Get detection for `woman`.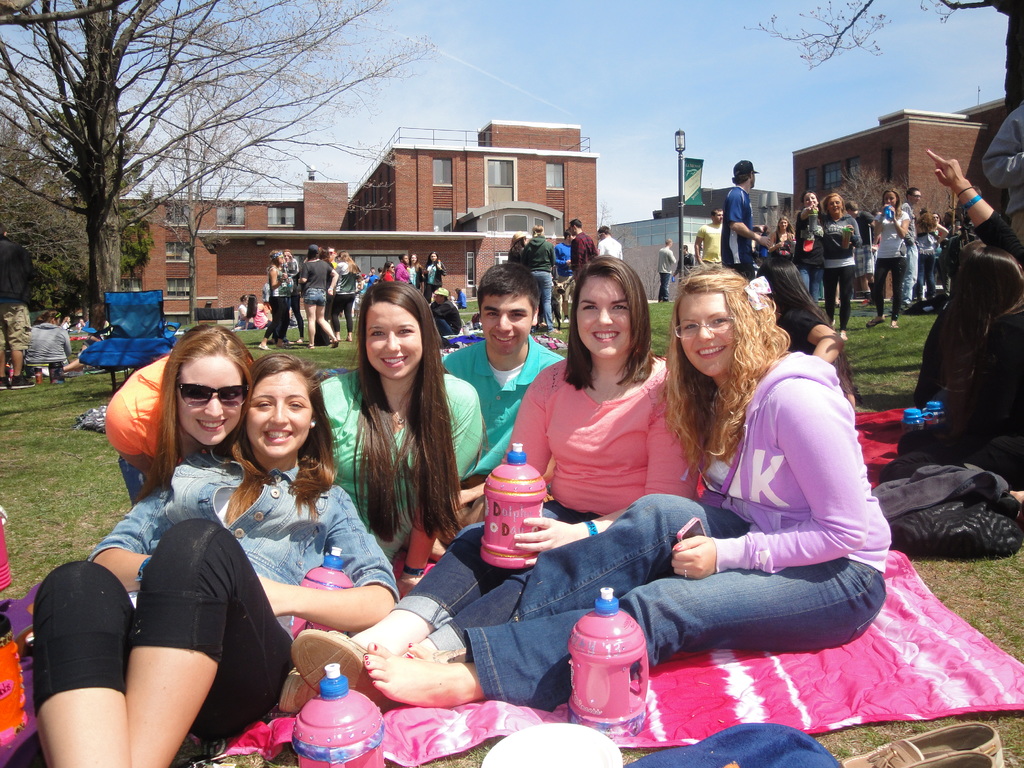
Detection: pyautogui.locateOnScreen(359, 265, 890, 716).
